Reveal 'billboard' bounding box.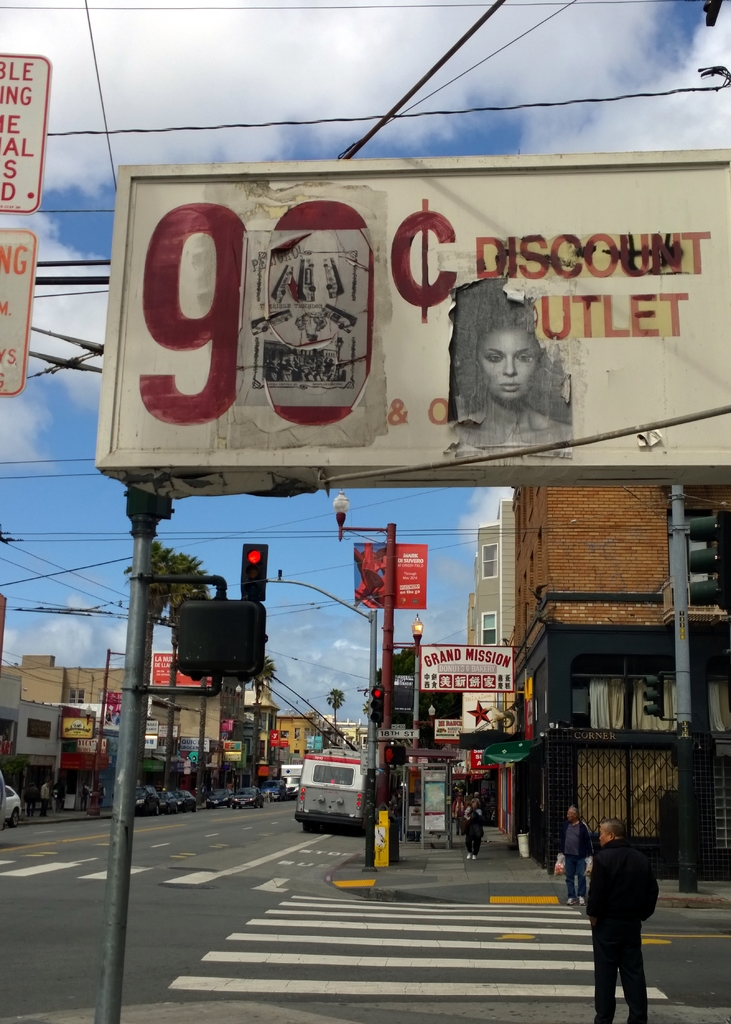
Revealed: rect(0, 56, 37, 213).
